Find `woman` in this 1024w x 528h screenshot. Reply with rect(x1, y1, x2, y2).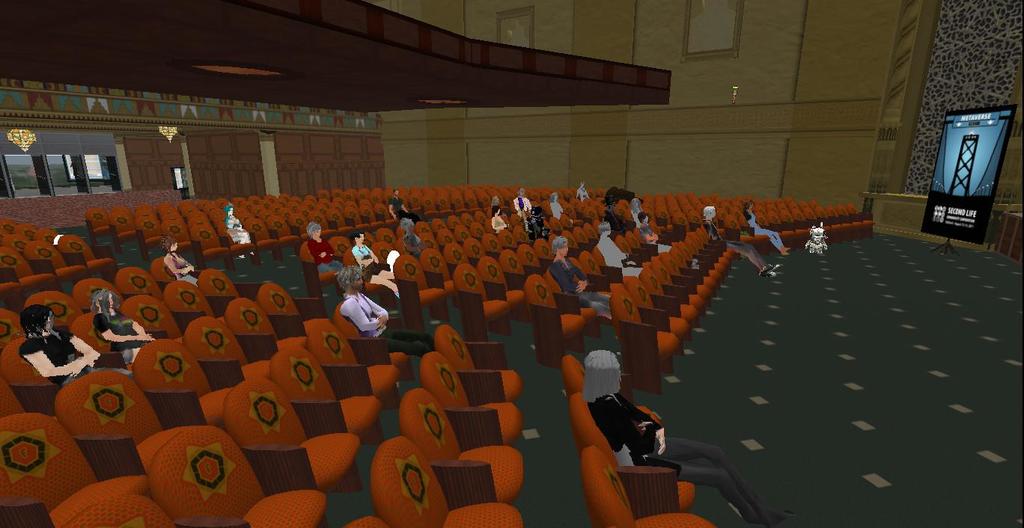
rect(547, 195, 563, 221).
